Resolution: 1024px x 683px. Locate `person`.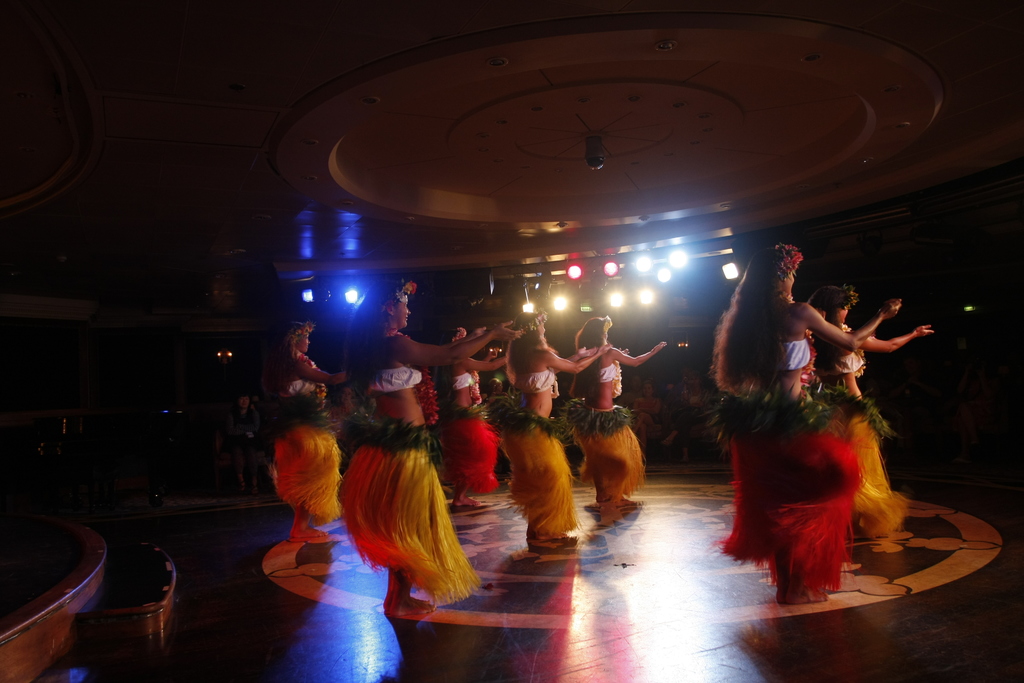
(x1=704, y1=242, x2=903, y2=603).
